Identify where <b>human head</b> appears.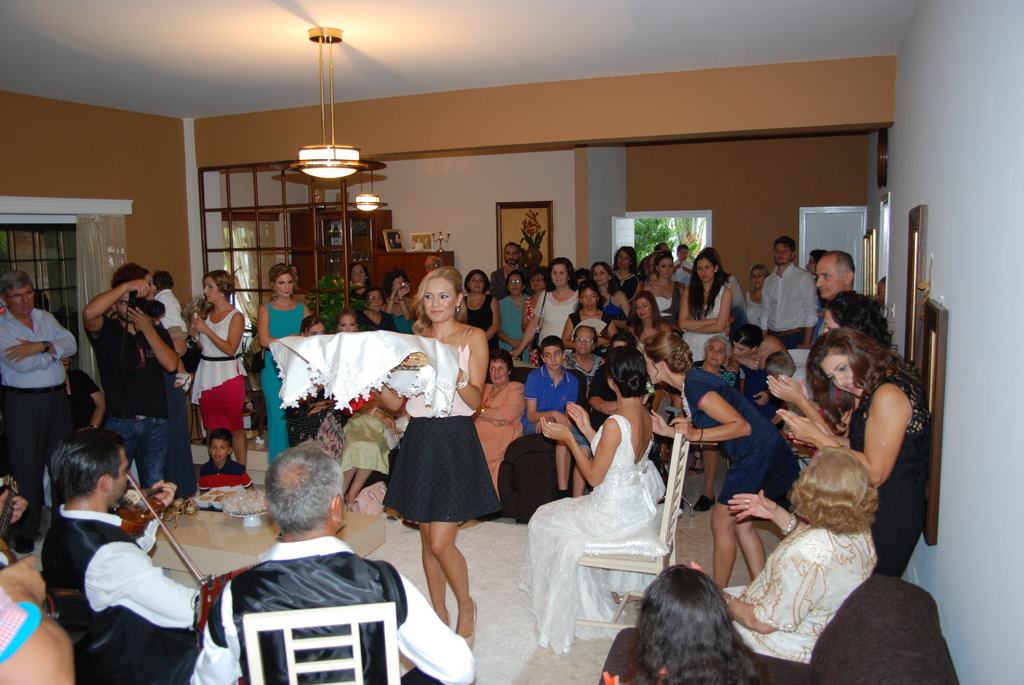
Appears at bbox=[653, 253, 672, 280].
